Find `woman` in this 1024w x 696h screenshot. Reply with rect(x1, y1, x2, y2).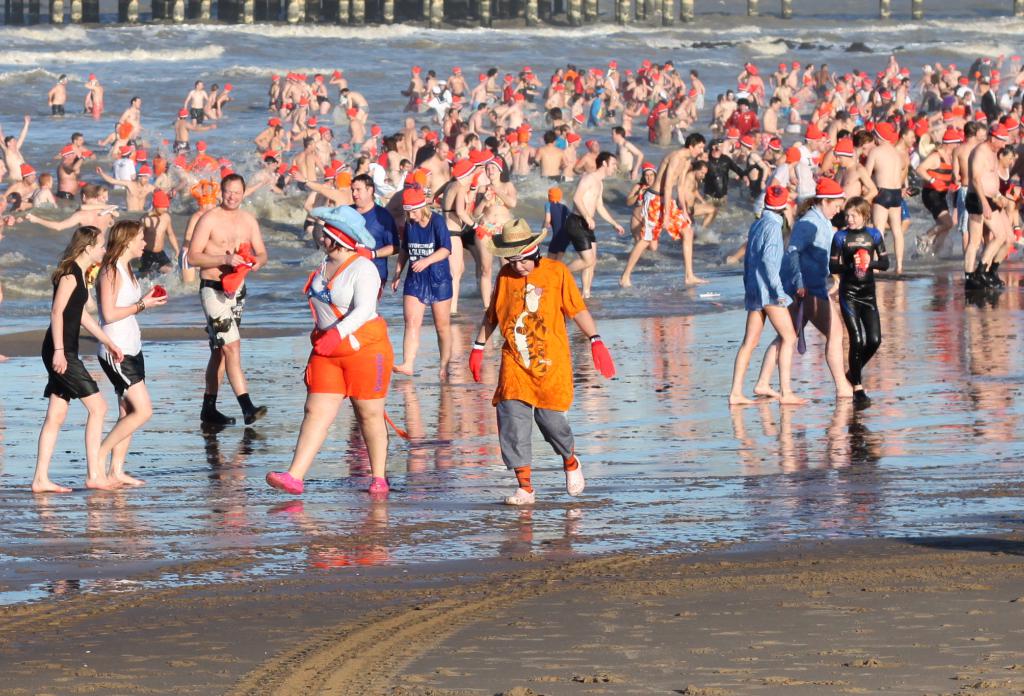
rect(312, 73, 331, 120).
